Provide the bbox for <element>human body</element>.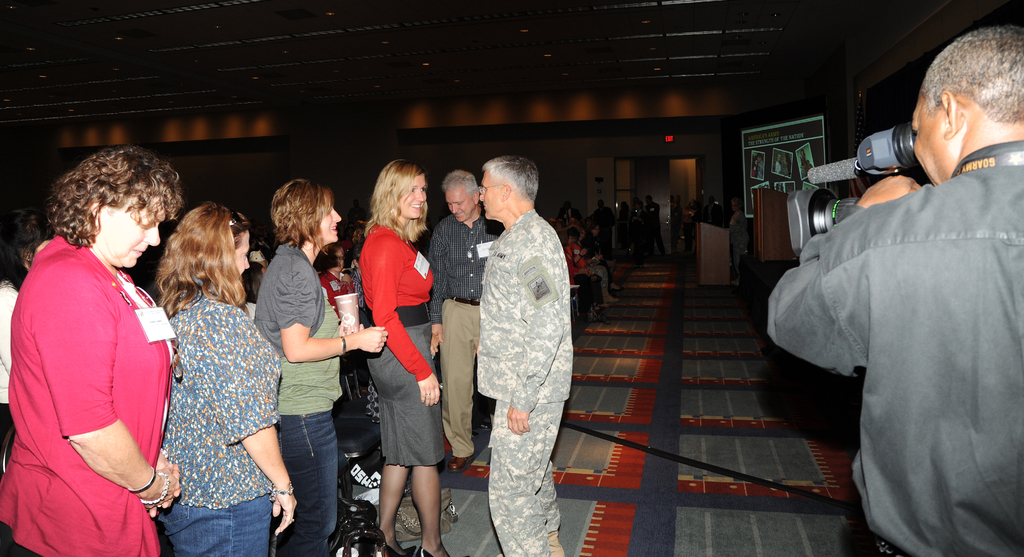
l=0, t=271, r=26, b=460.
